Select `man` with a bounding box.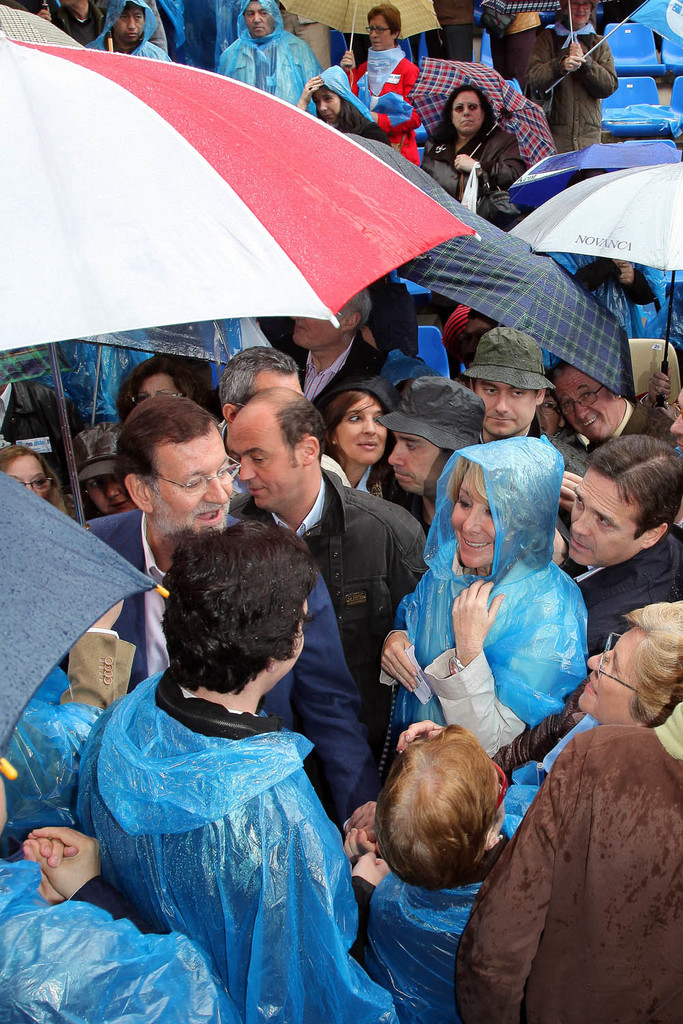
76:396:396:829.
